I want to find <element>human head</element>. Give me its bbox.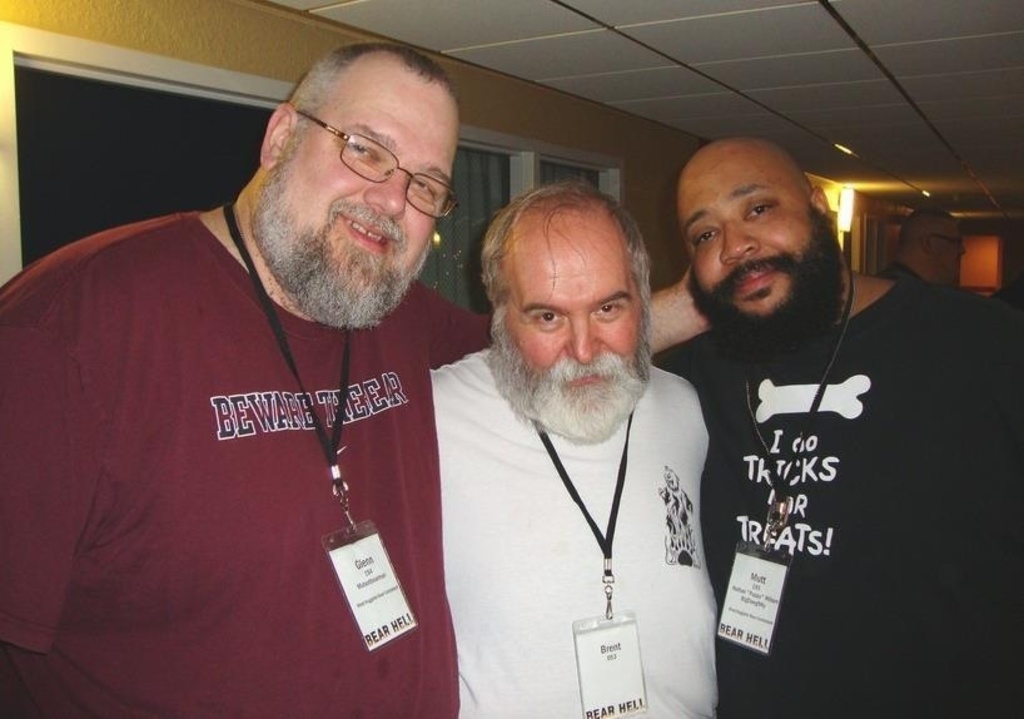
bbox=[474, 170, 680, 420].
